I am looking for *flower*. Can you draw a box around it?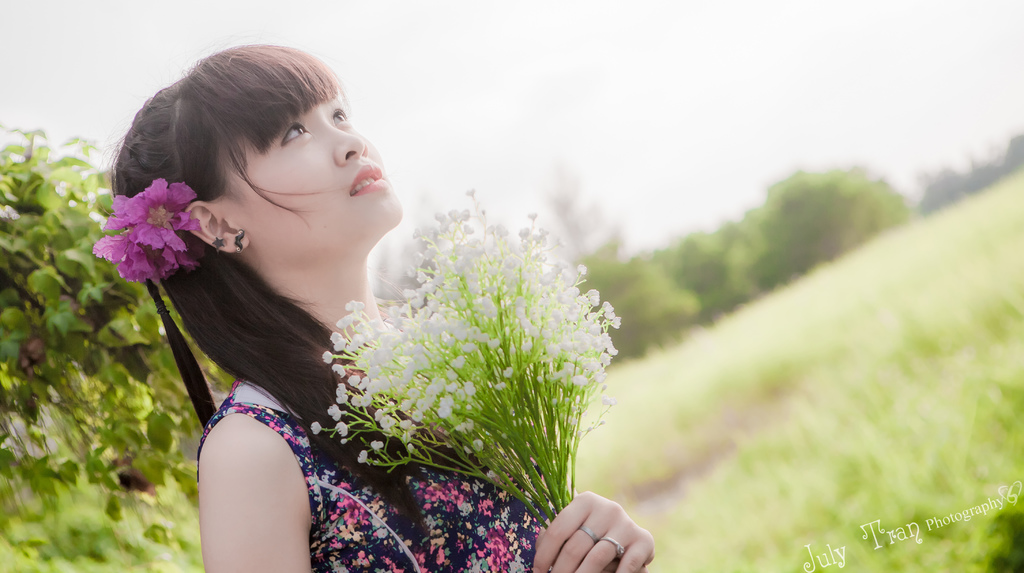
Sure, the bounding box is x1=97, y1=156, x2=216, y2=284.
